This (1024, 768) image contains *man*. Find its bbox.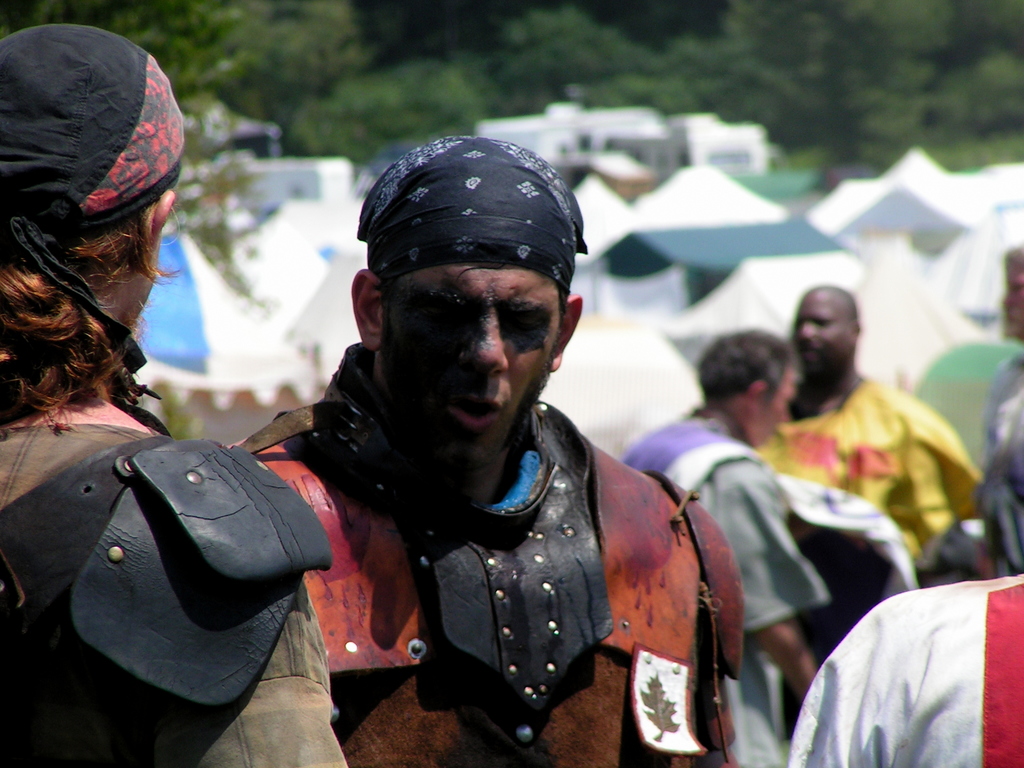
rect(764, 273, 973, 567).
